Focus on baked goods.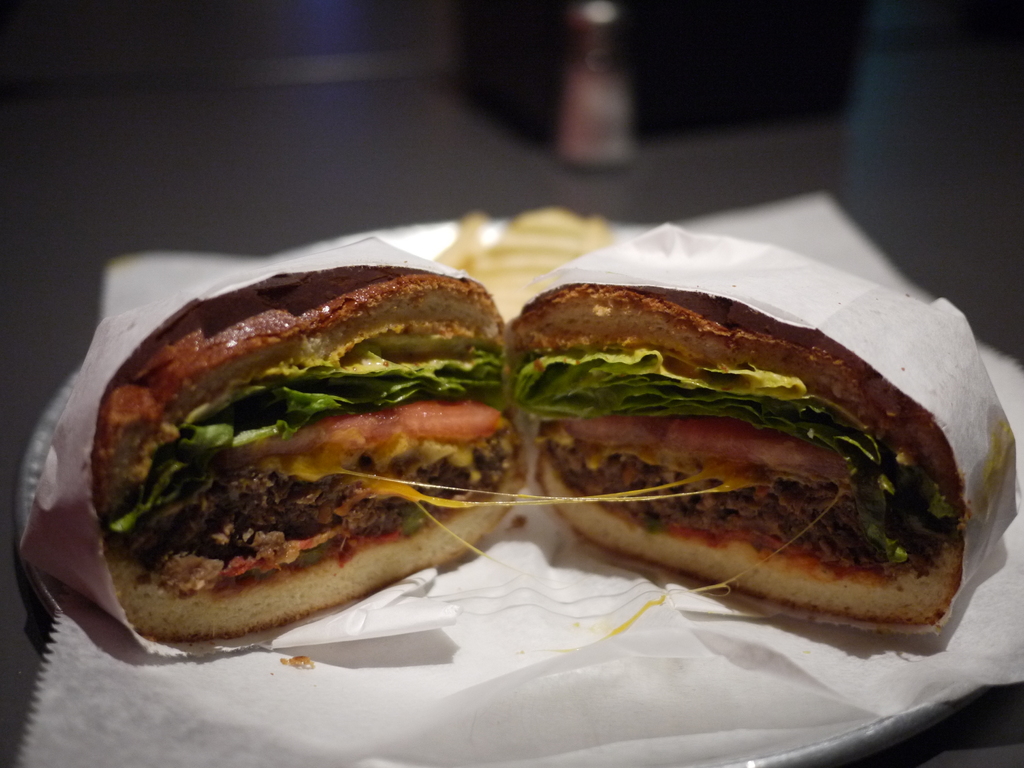
Focused at crop(508, 224, 1020, 633).
